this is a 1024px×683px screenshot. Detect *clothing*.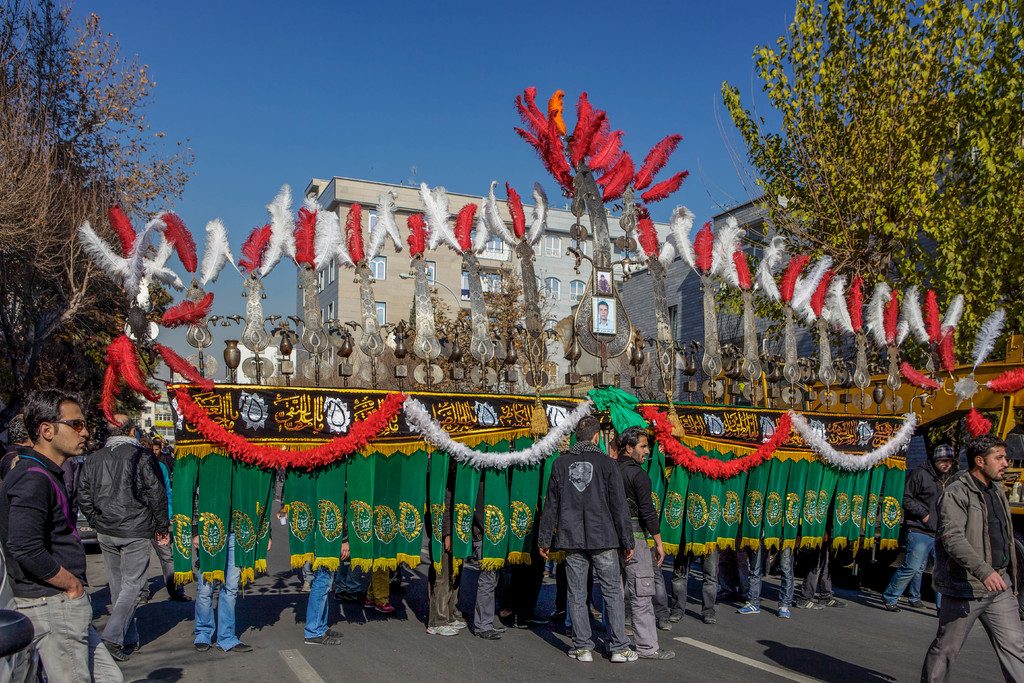
(0, 450, 120, 682).
